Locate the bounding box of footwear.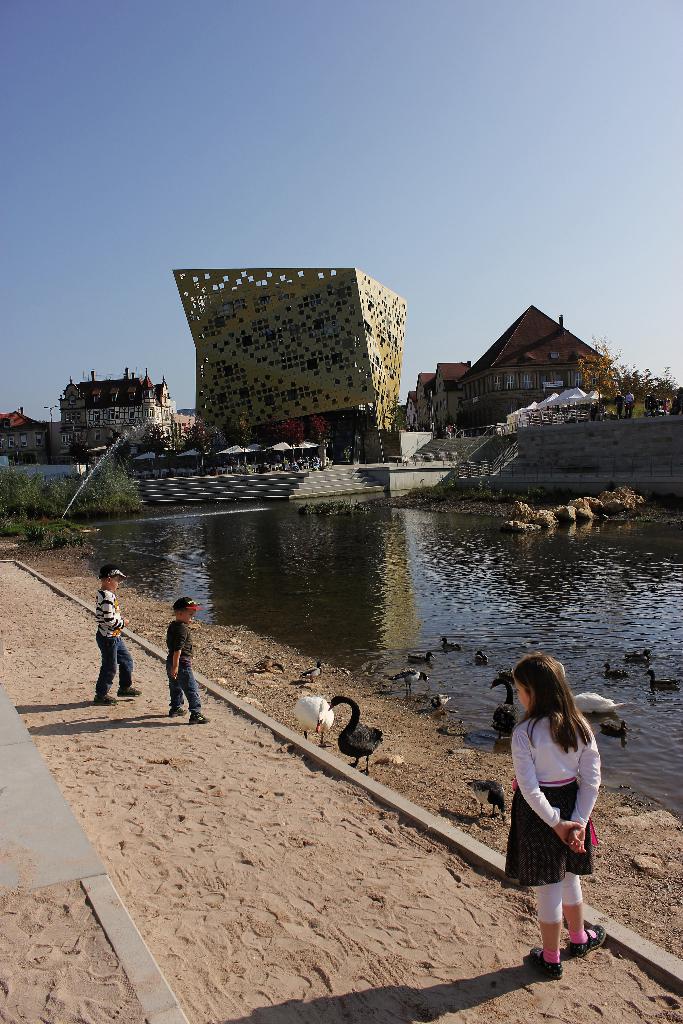
Bounding box: bbox=[191, 711, 212, 721].
